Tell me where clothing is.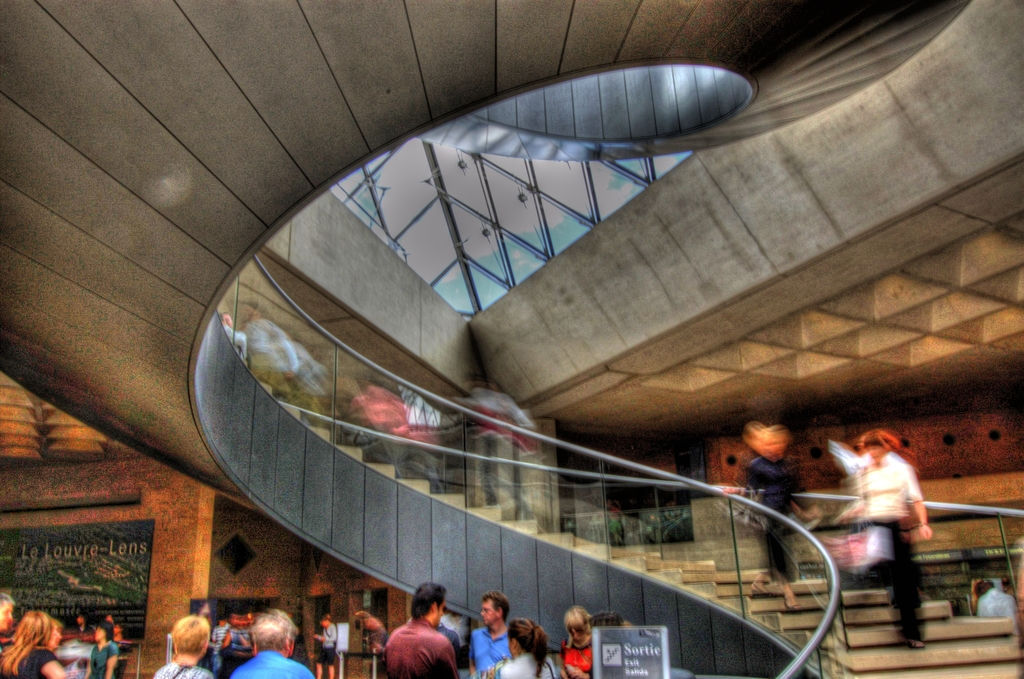
clothing is at [left=6, top=647, right=47, bottom=678].
